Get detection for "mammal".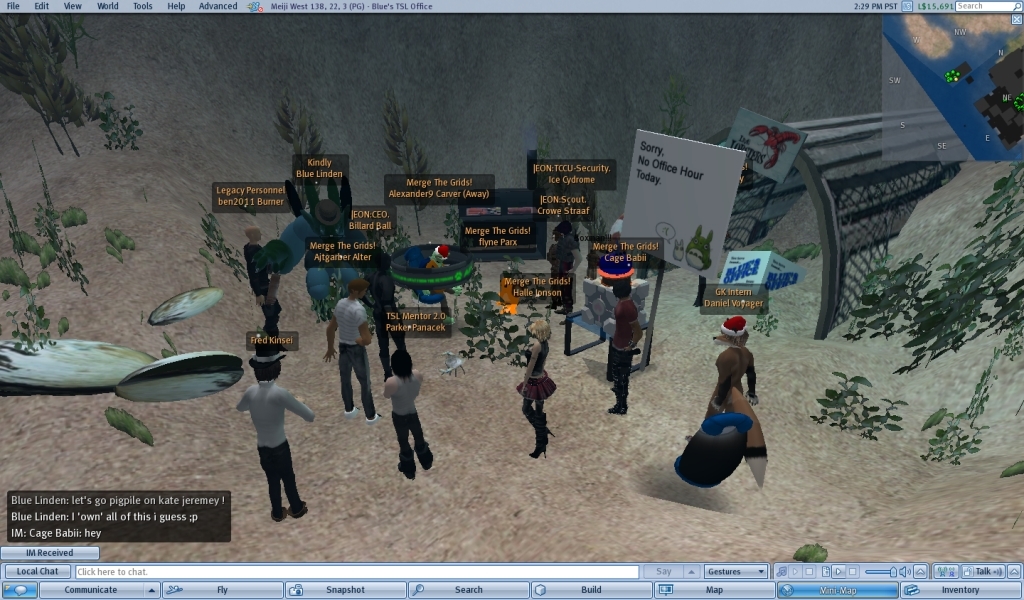
Detection: x1=424 y1=242 x2=450 y2=293.
